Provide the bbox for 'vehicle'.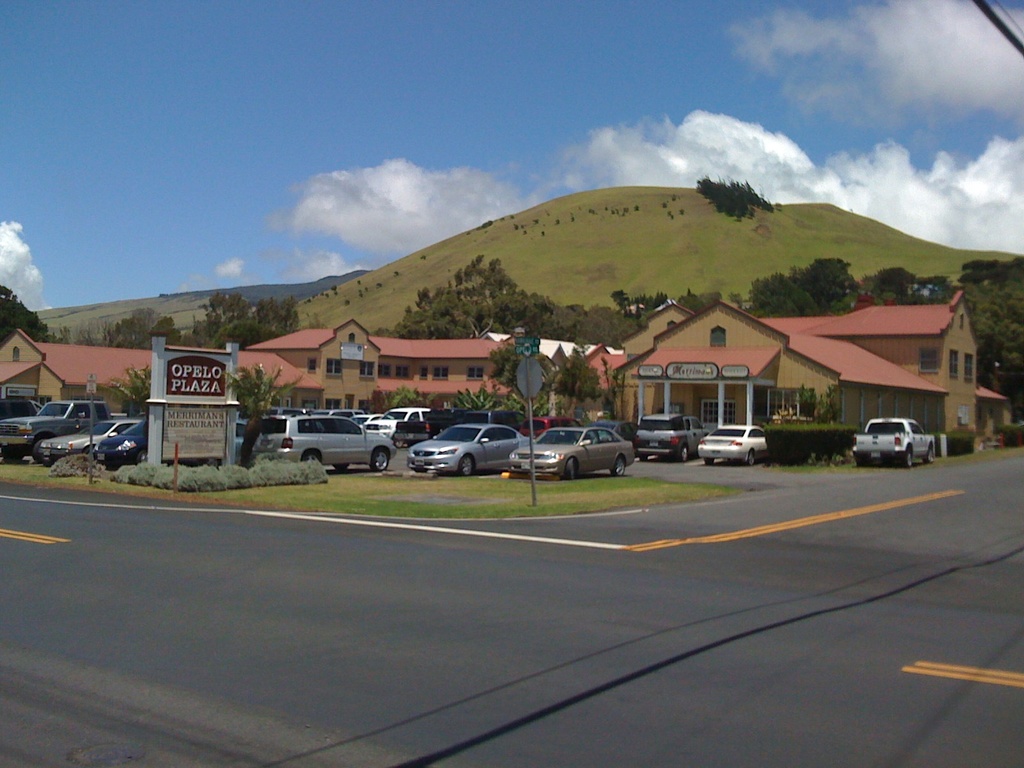
{"x1": 856, "y1": 418, "x2": 942, "y2": 469}.
